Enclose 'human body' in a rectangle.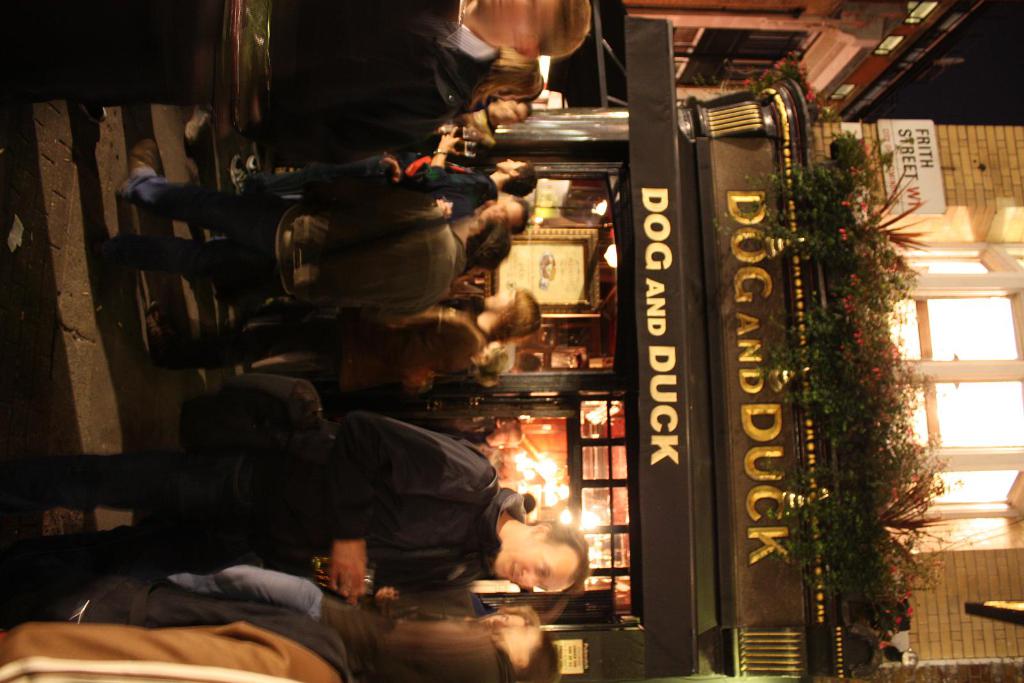
Rect(156, 189, 516, 273).
